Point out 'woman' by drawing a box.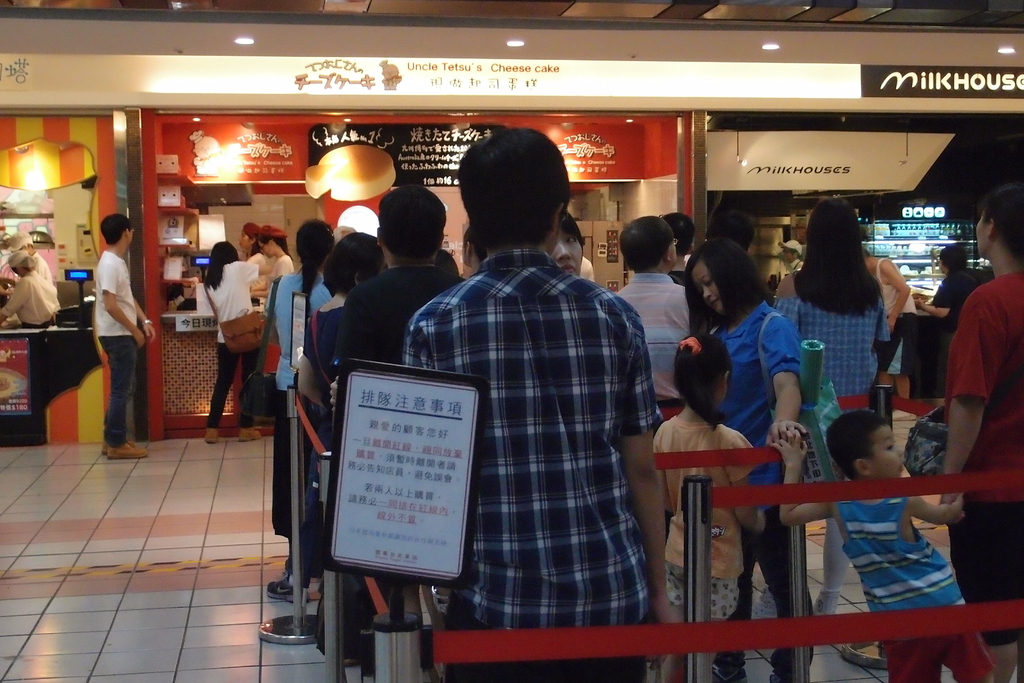
box(678, 236, 812, 682).
